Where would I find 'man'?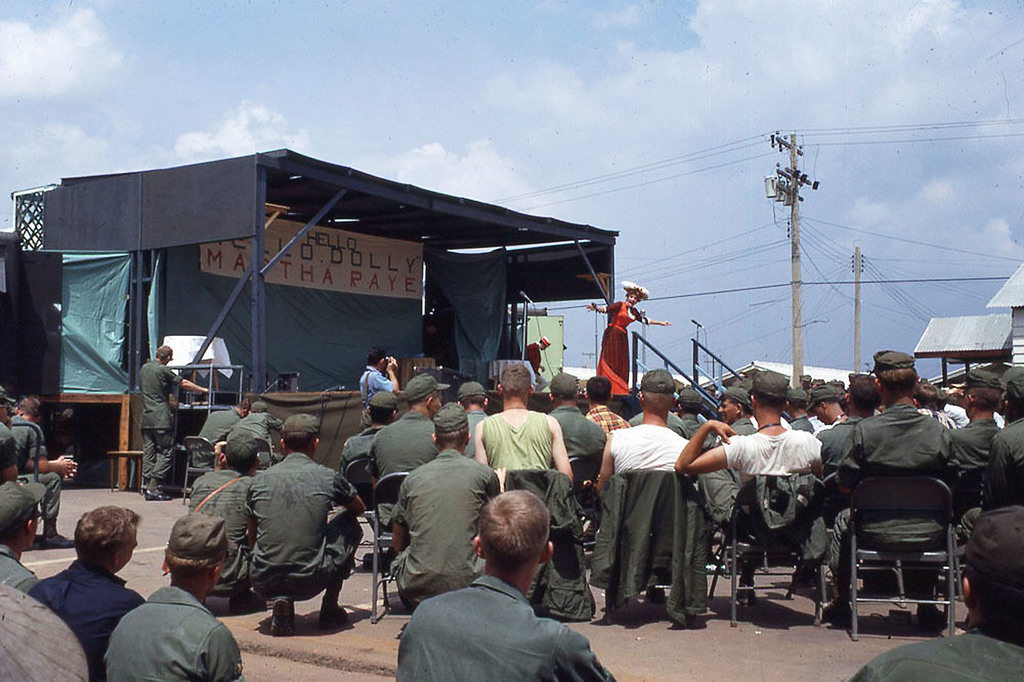
At <box>792,389,819,432</box>.
